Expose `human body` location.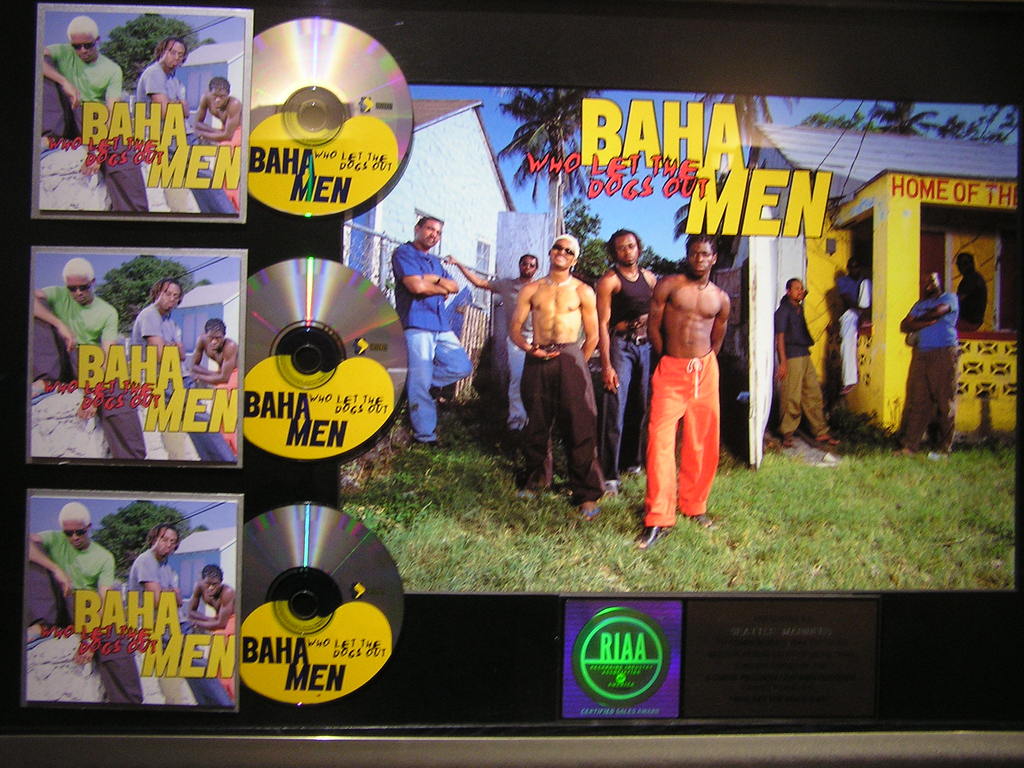
Exposed at <region>505, 234, 595, 519</region>.
